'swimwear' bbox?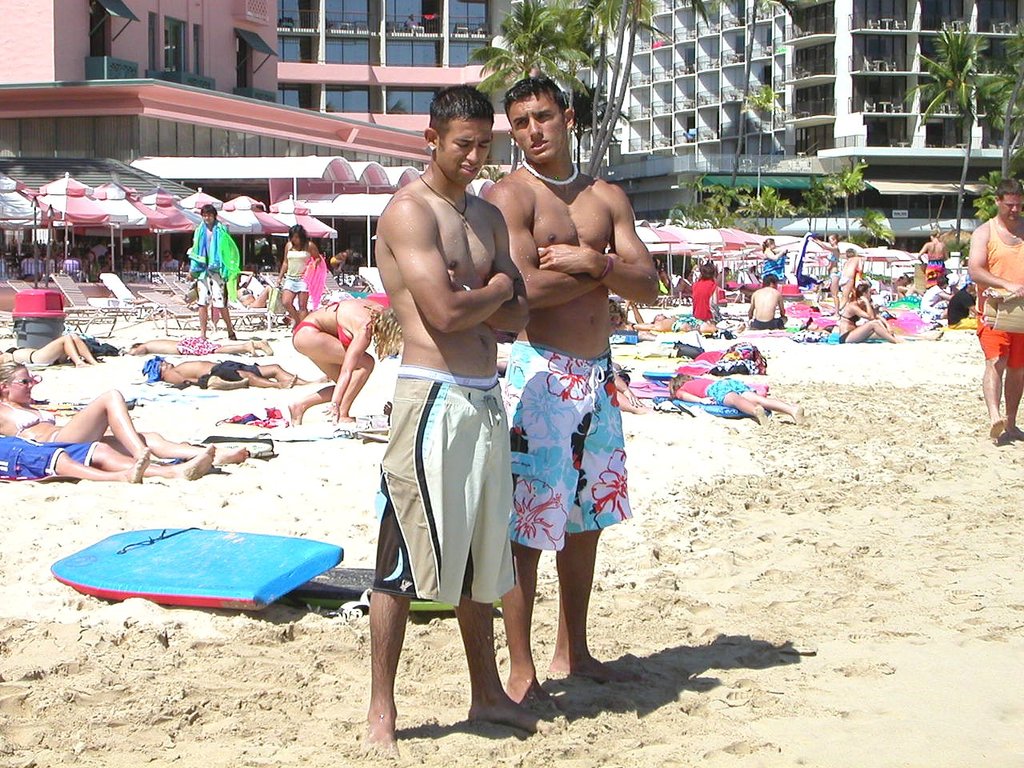
[176, 336, 218, 354]
